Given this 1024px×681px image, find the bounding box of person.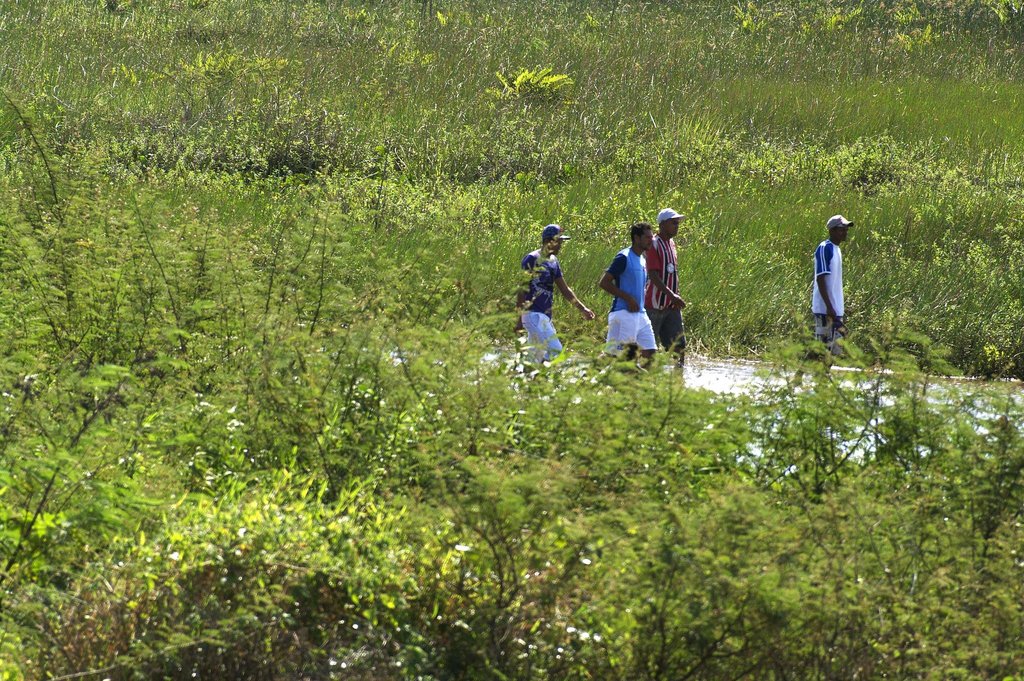
x1=514 y1=224 x2=598 y2=364.
